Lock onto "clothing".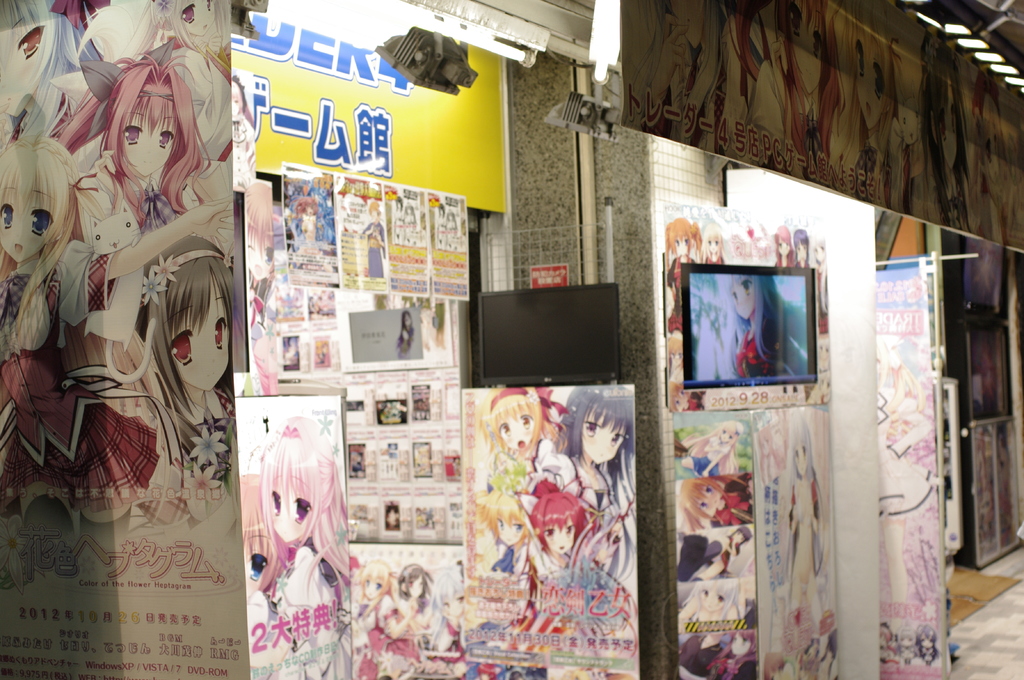
Locked: box(246, 263, 273, 395).
